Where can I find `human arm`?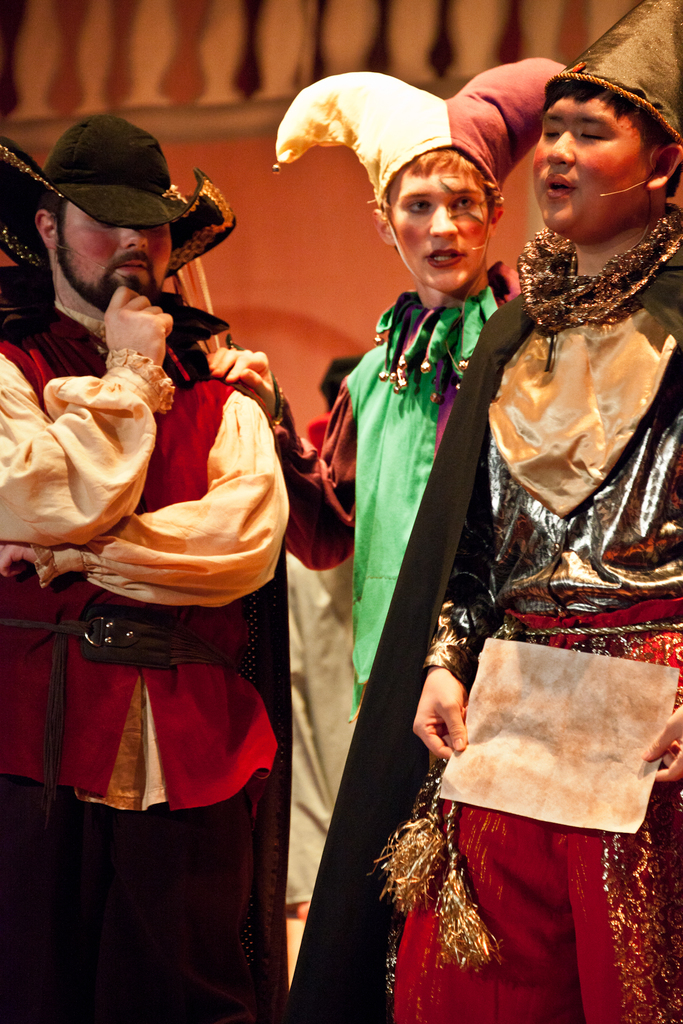
You can find it at (left=404, top=314, right=511, bottom=758).
